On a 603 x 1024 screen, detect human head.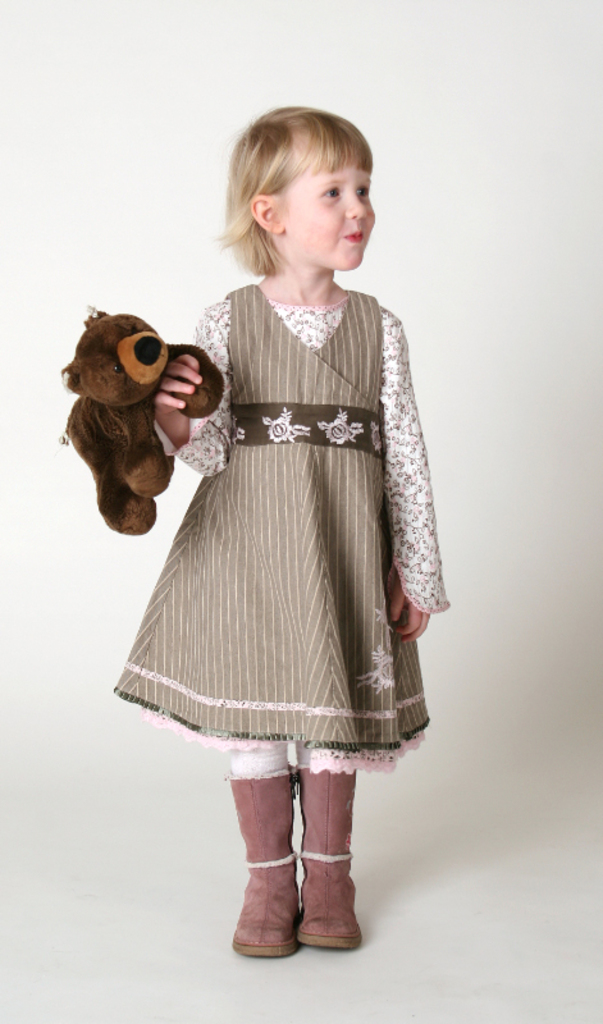
box(228, 105, 376, 271).
